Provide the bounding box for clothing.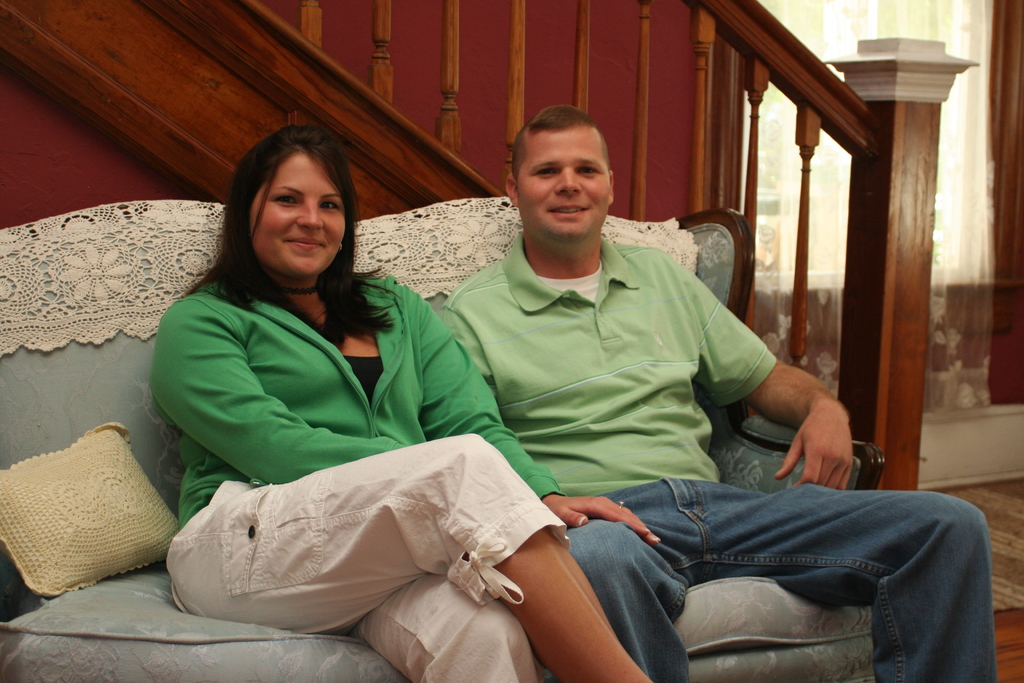
box=[438, 220, 1002, 682].
